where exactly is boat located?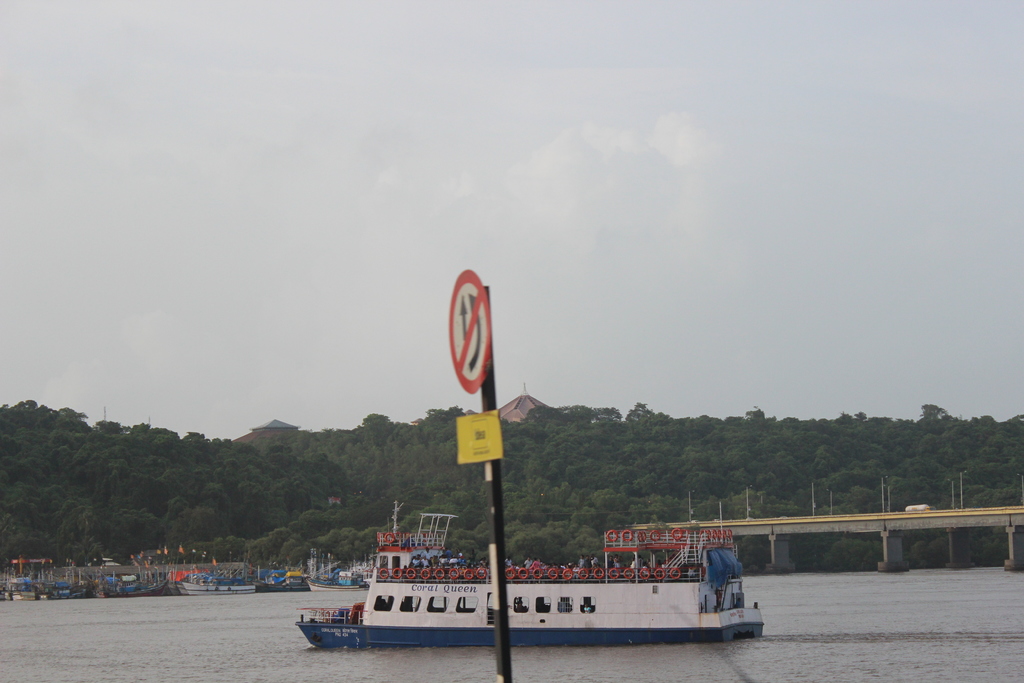
Its bounding box is 280, 566, 317, 595.
